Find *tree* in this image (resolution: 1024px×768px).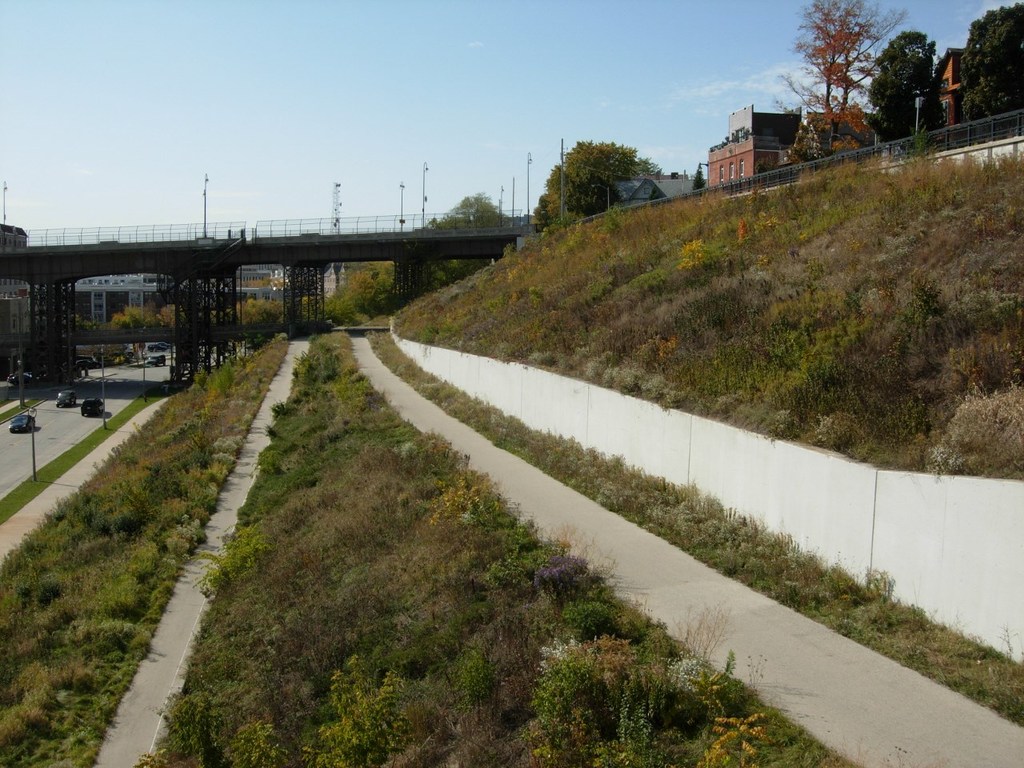
870, 24, 950, 158.
